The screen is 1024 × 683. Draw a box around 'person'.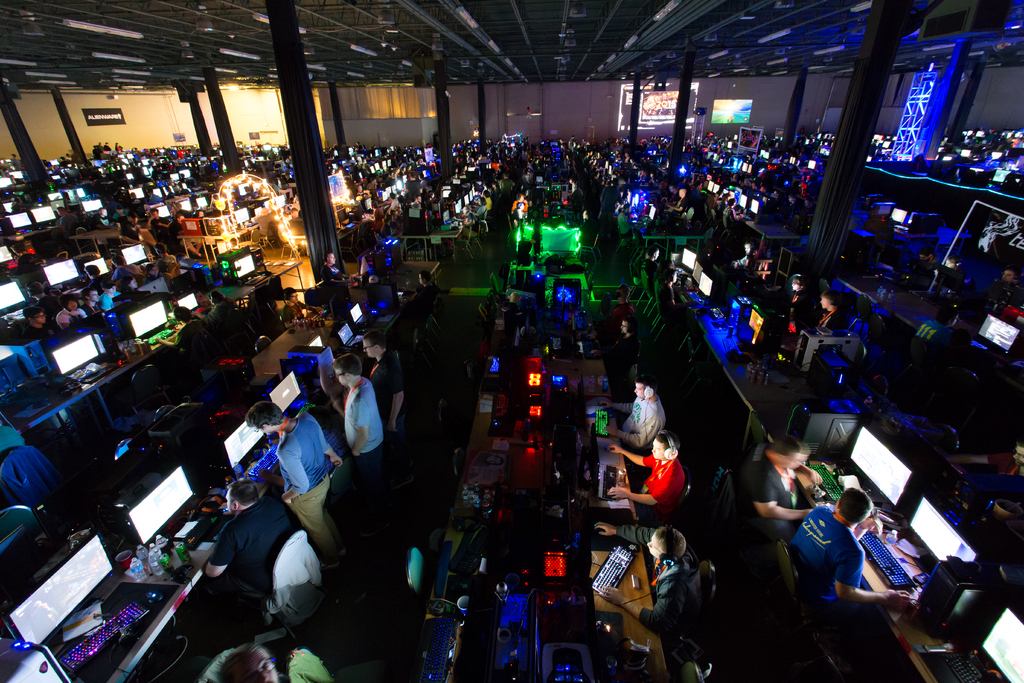
<region>749, 434, 836, 536</region>.
